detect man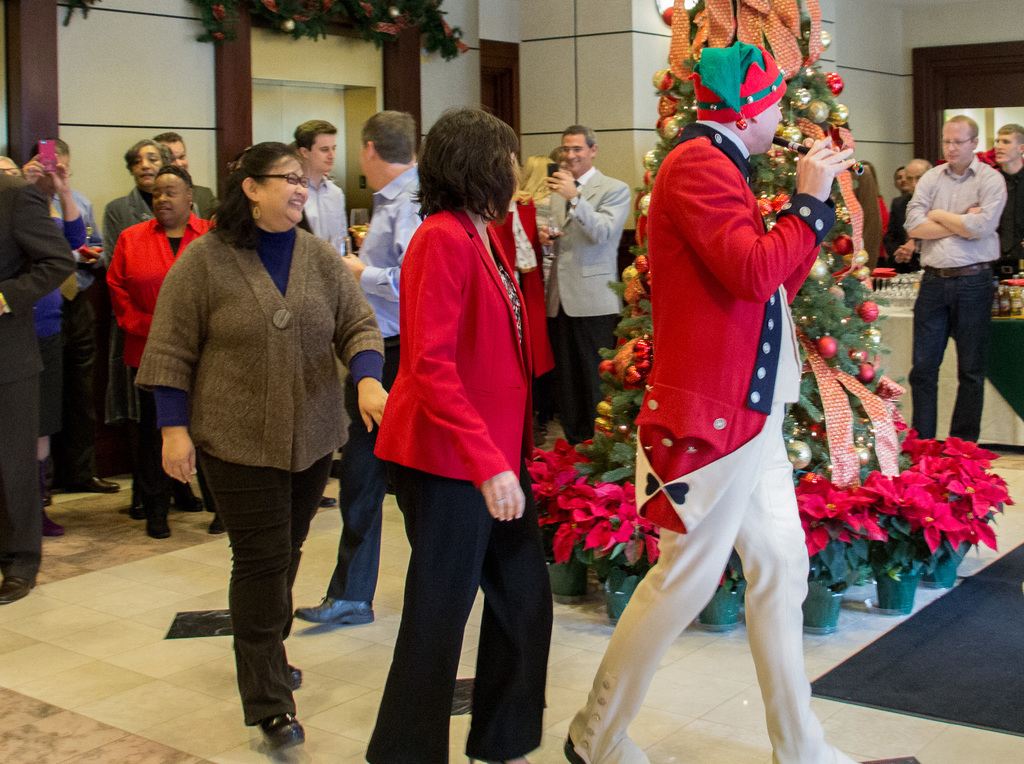
[x1=295, y1=116, x2=350, y2=258]
